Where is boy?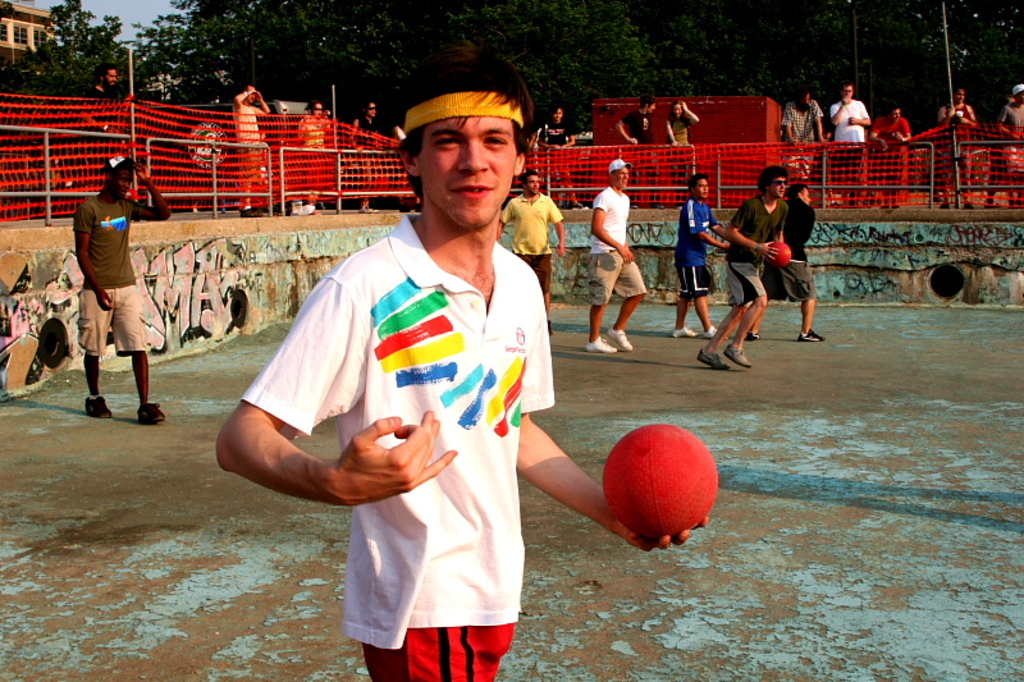
x1=69, y1=148, x2=168, y2=431.
